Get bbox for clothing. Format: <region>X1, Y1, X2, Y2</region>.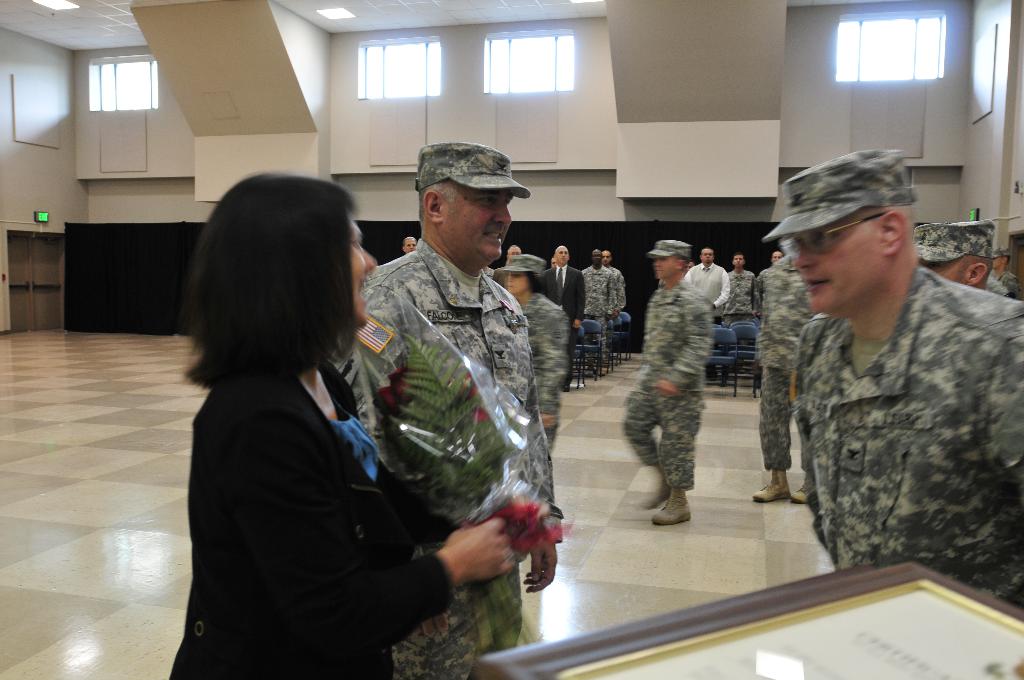
<region>540, 250, 580, 332</region>.
